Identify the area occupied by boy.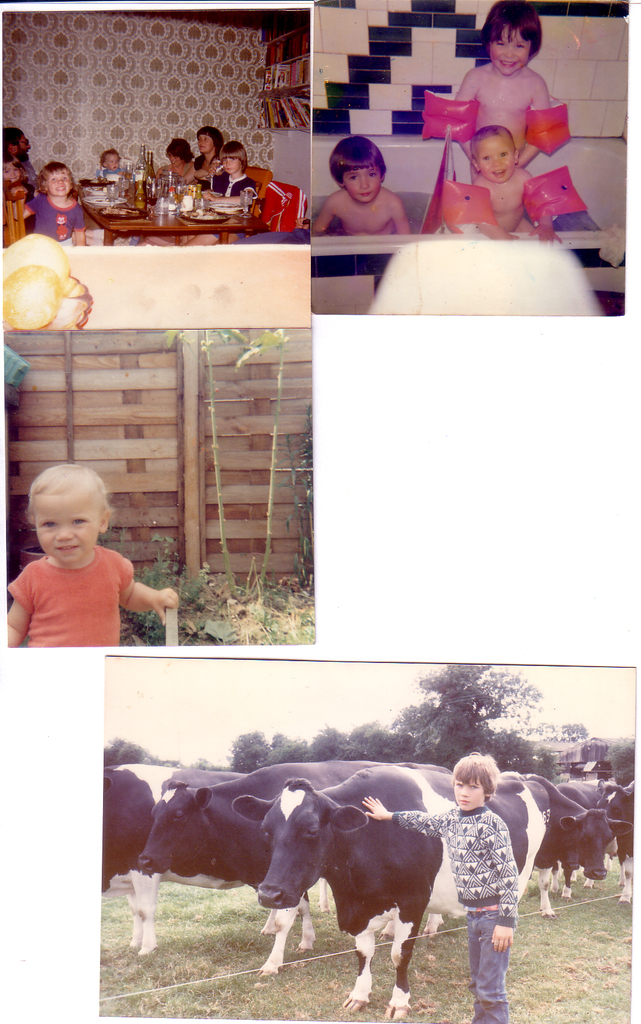
Area: bbox=[187, 141, 257, 245].
